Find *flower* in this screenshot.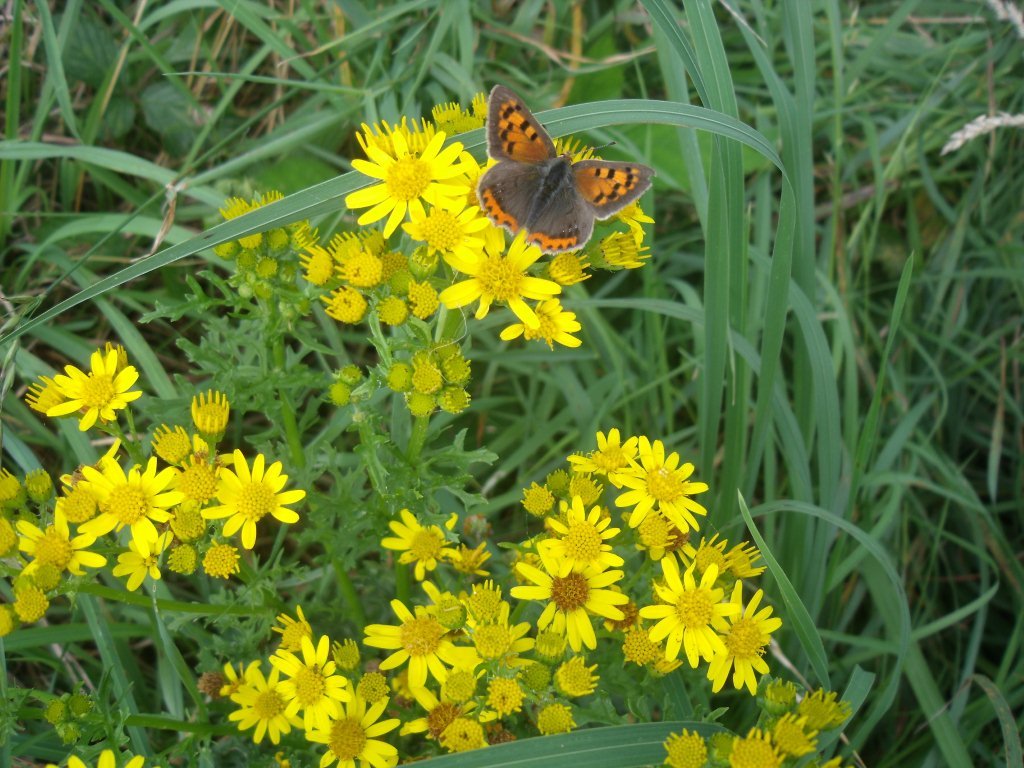
The bounding box for *flower* is select_region(692, 585, 782, 698).
